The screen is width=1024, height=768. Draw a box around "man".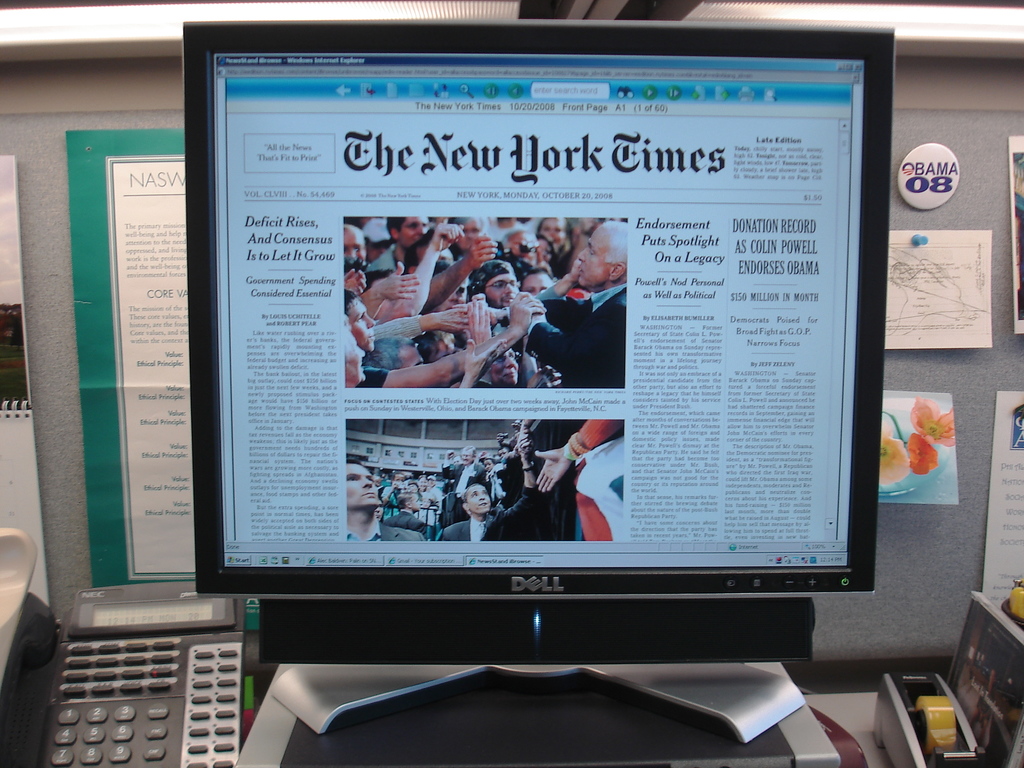
crop(348, 458, 422, 541).
